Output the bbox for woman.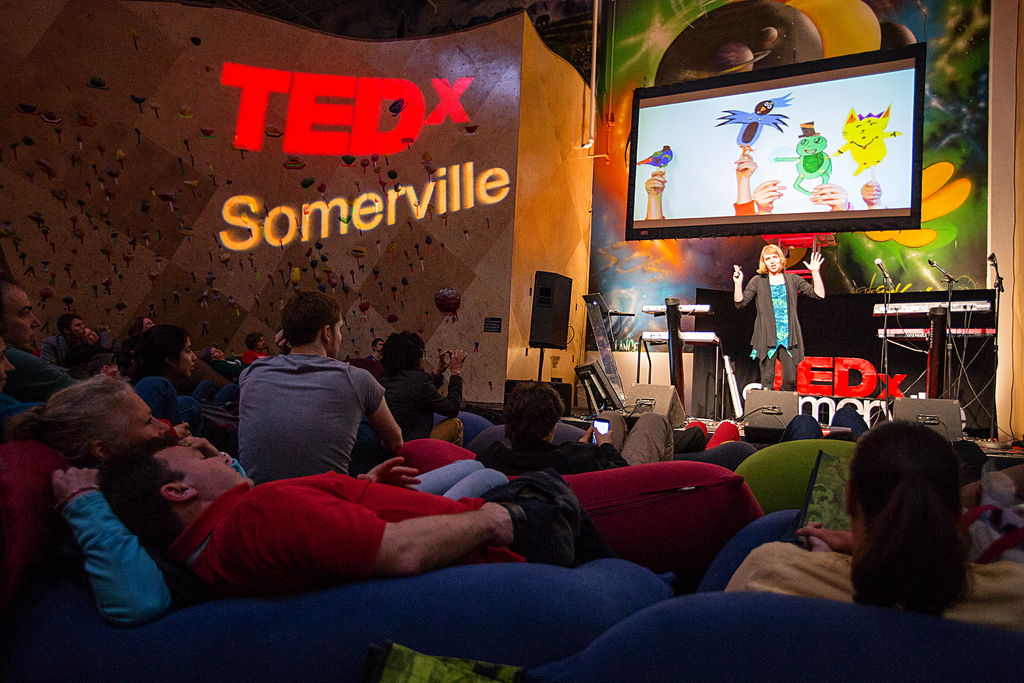
(x1=723, y1=421, x2=1023, y2=641).
